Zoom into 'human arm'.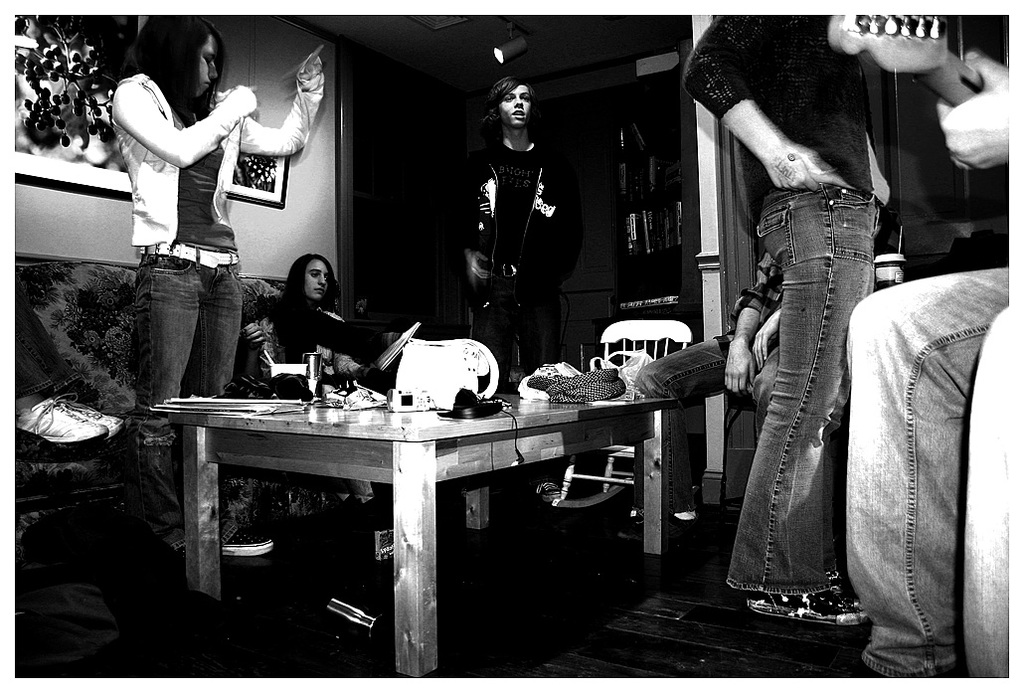
Zoom target: [280,301,415,361].
